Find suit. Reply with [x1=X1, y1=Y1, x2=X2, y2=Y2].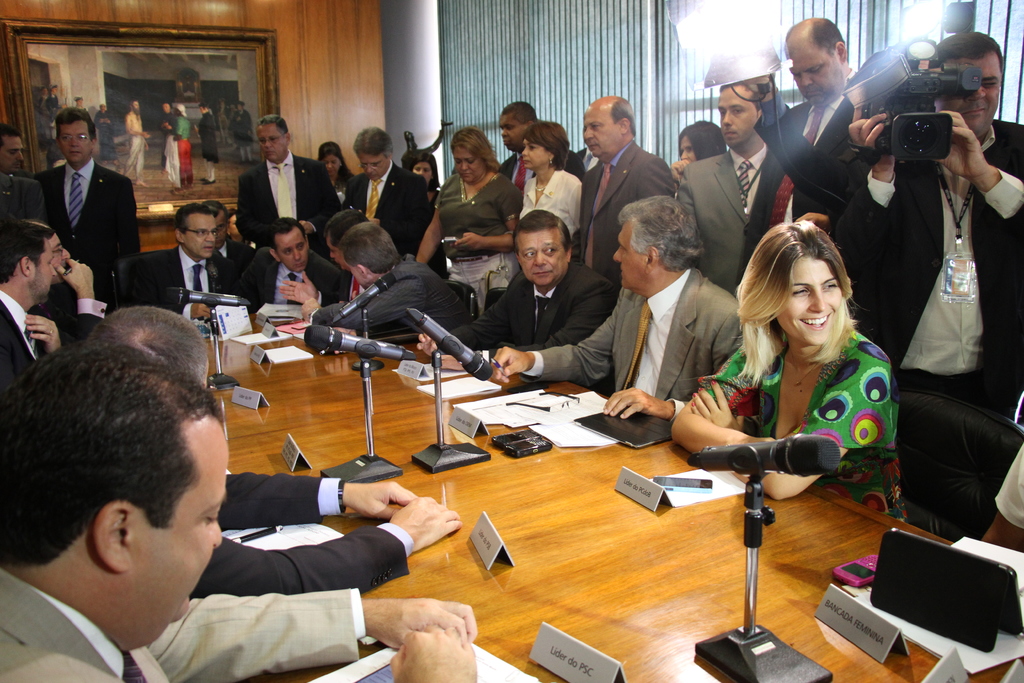
[x1=115, y1=242, x2=241, y2=321].
